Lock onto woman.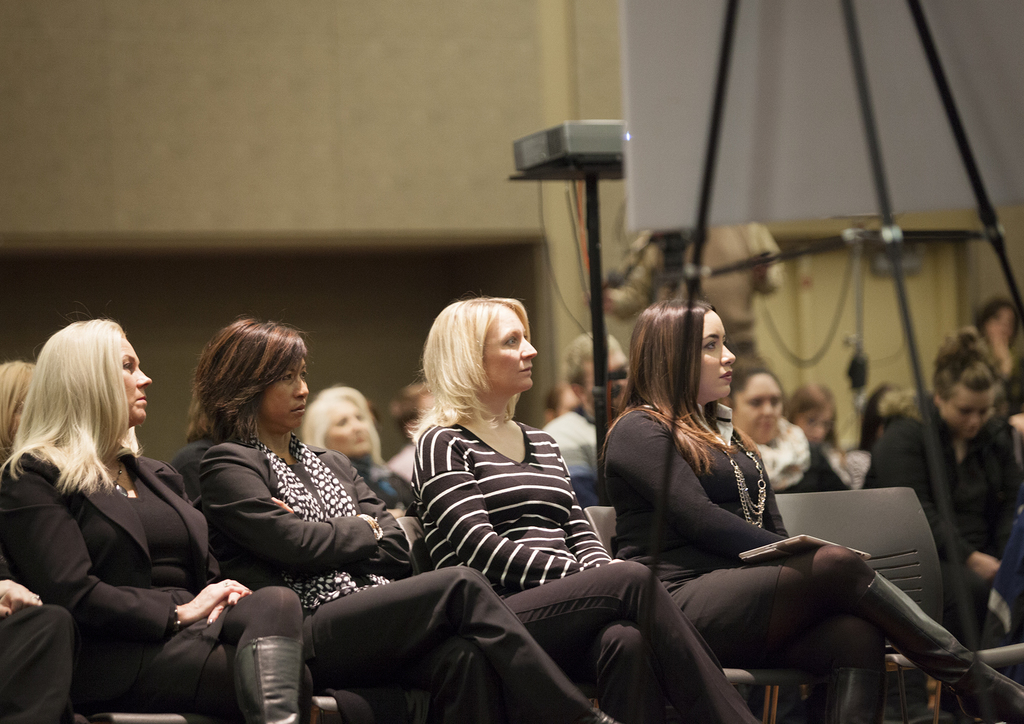
Locked: left=860, top=333, right=1013, bottom=635.
